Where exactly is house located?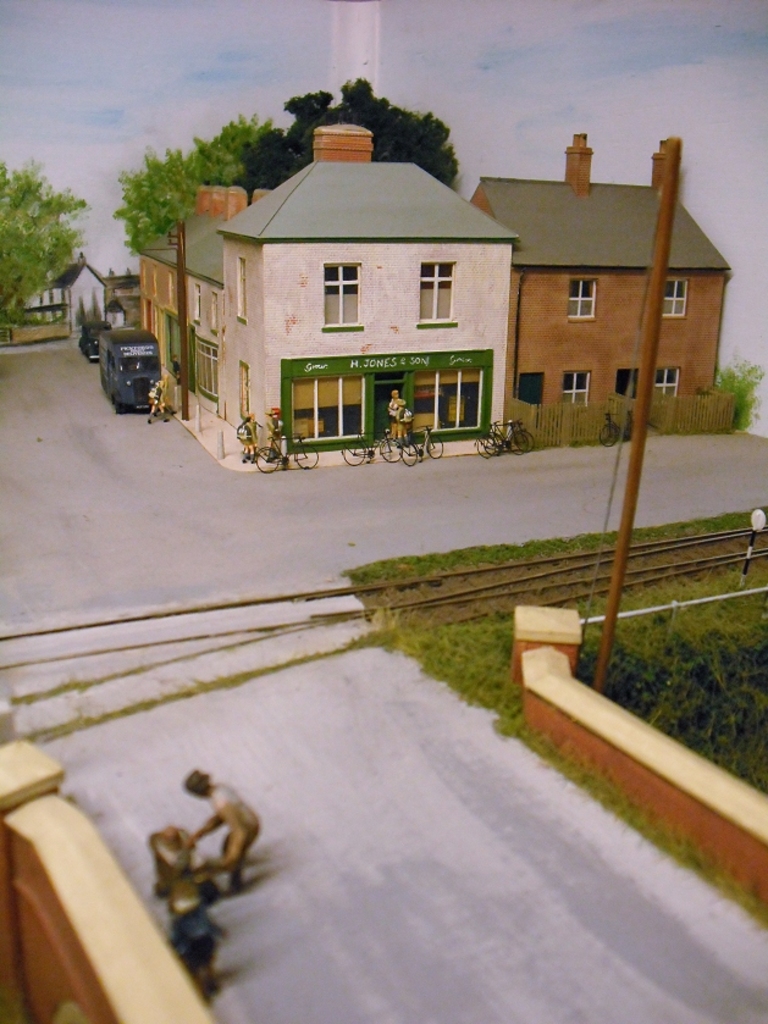
Its bounding box is <region>45, 256, 116, 332</region>.
